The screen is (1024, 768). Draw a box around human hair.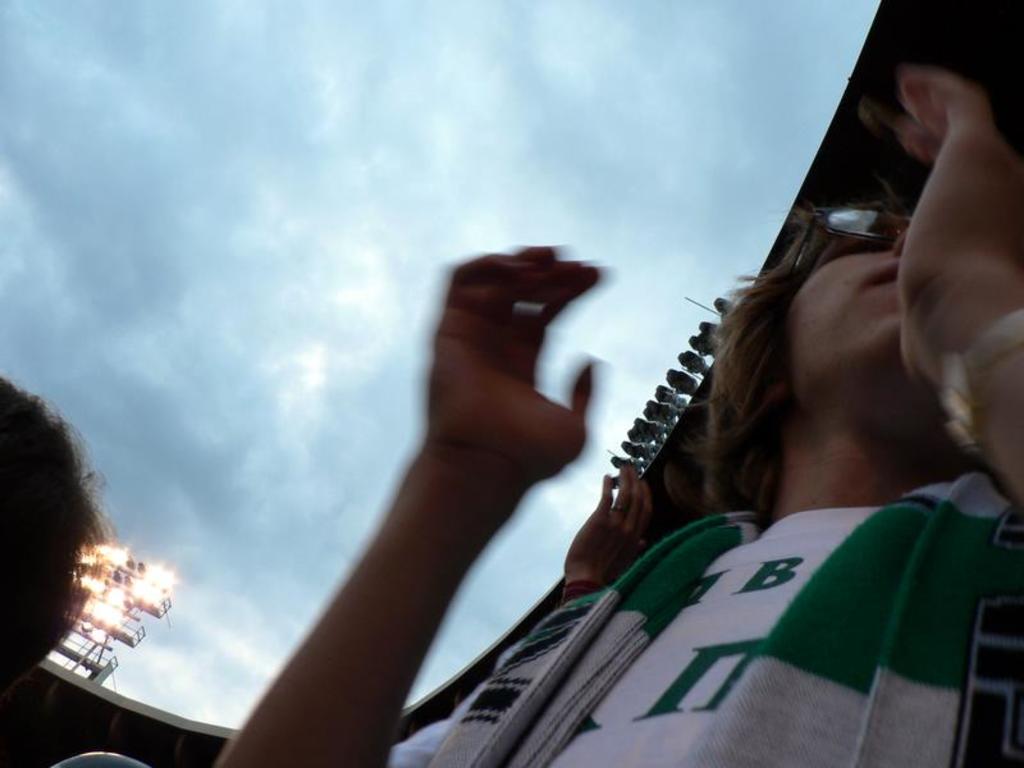
{"x1": 0, "y1": 374, "x2": 110, "y2": 681}.
